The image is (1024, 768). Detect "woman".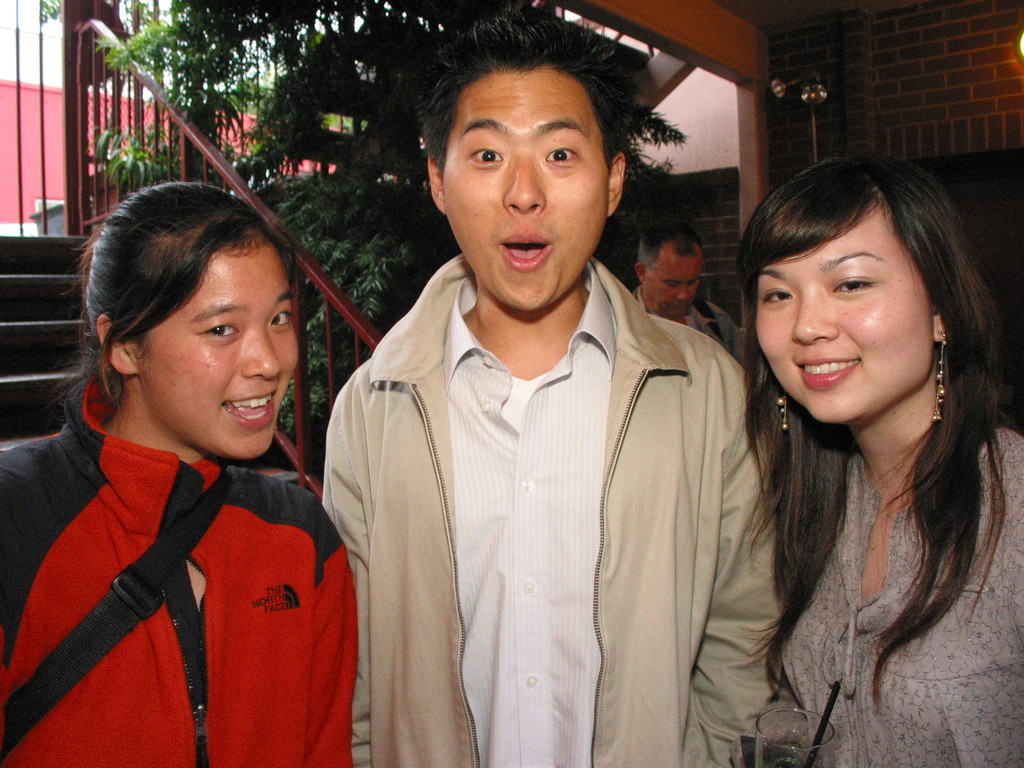
Detection: Rect(696, 148, 1023, 752).
